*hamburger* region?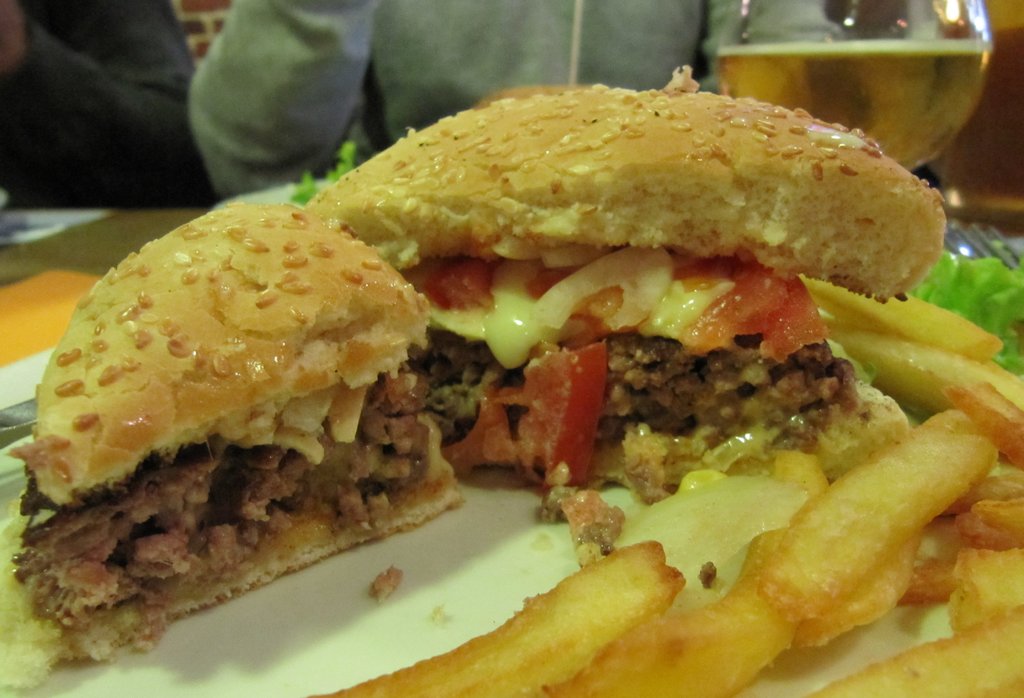
box(0, 196, 461, 688)
